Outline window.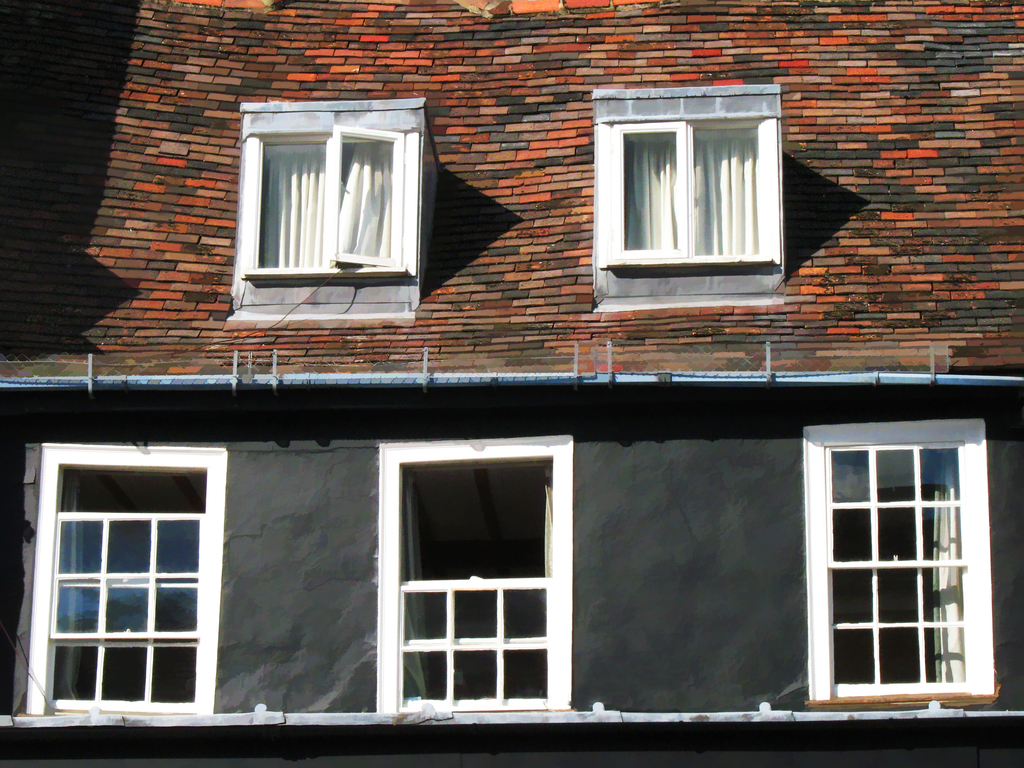
Outline: 805:420:995:701.
